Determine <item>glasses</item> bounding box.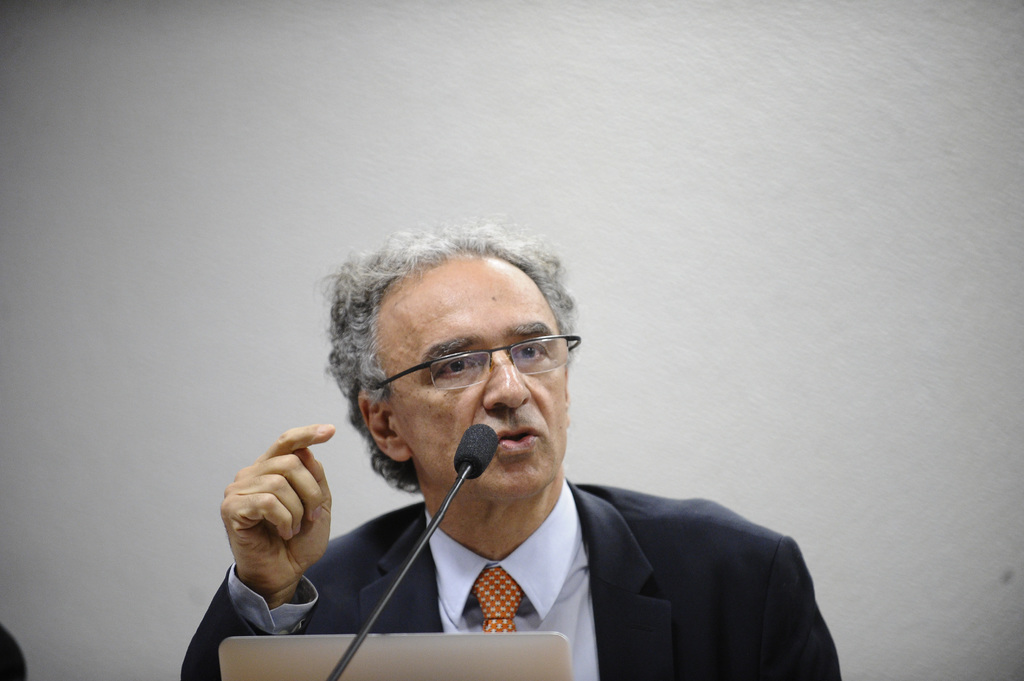
Determined: box=[374, 333, 572, 412].
